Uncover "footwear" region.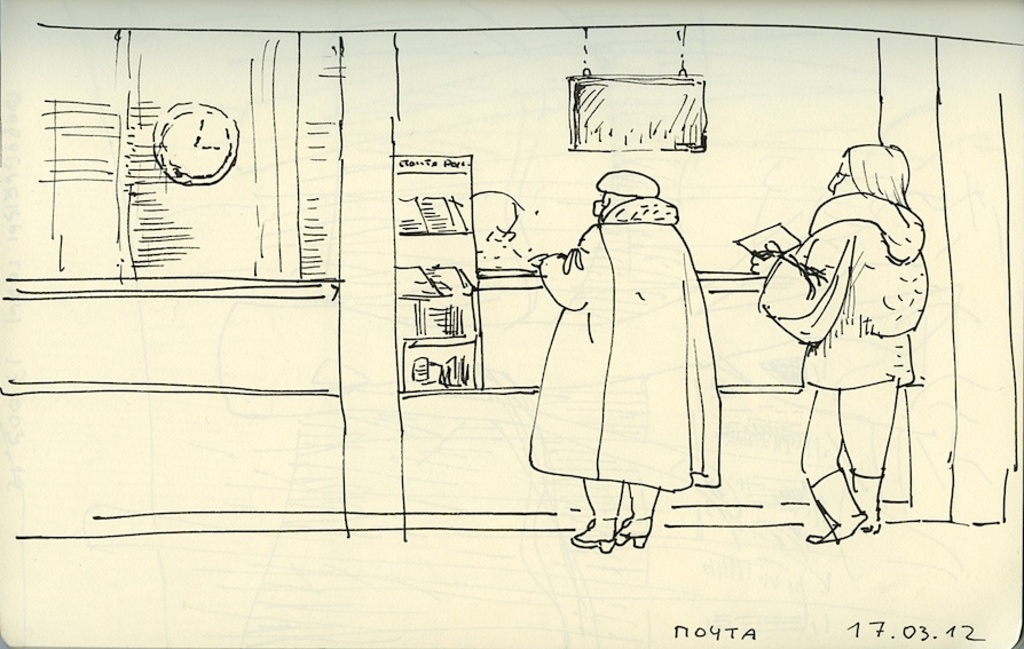
Uncovered: BBox(570, 512, 621, 561).
